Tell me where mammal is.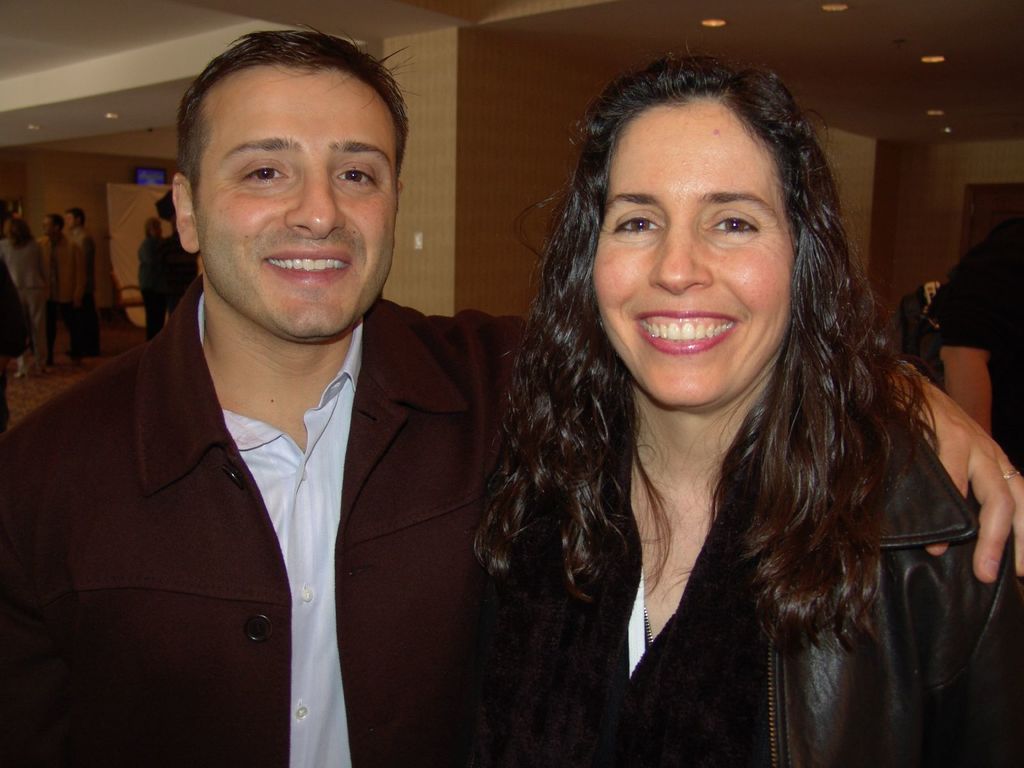
mammal is at detection(0, 6, 1023, 767).
